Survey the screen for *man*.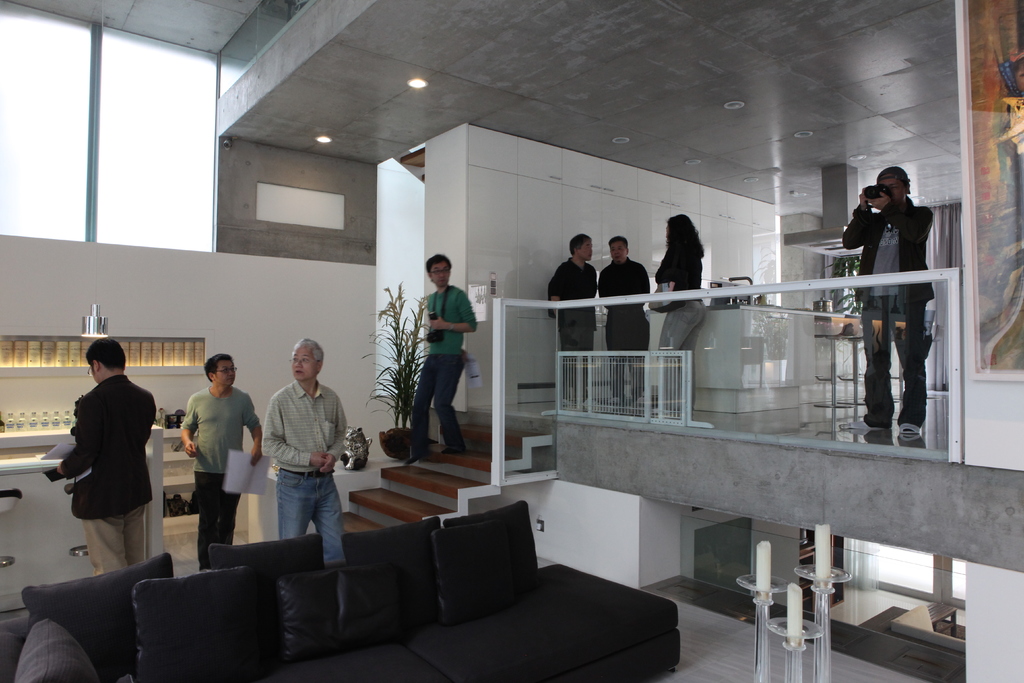
Survey found: x1=404, y1=256, x2=477, y2=466.
